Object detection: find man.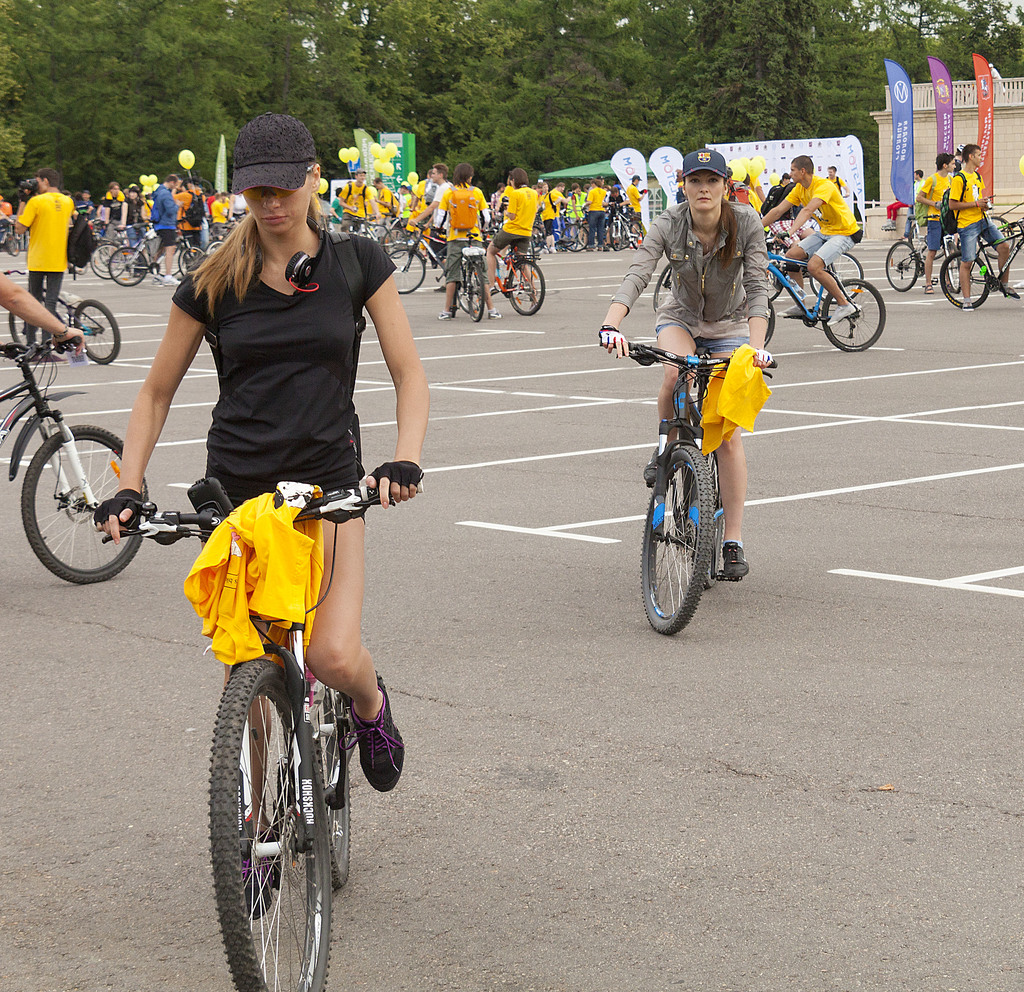
{"left": 763, "top": 154, "right": 861, "bottom": 323}.
